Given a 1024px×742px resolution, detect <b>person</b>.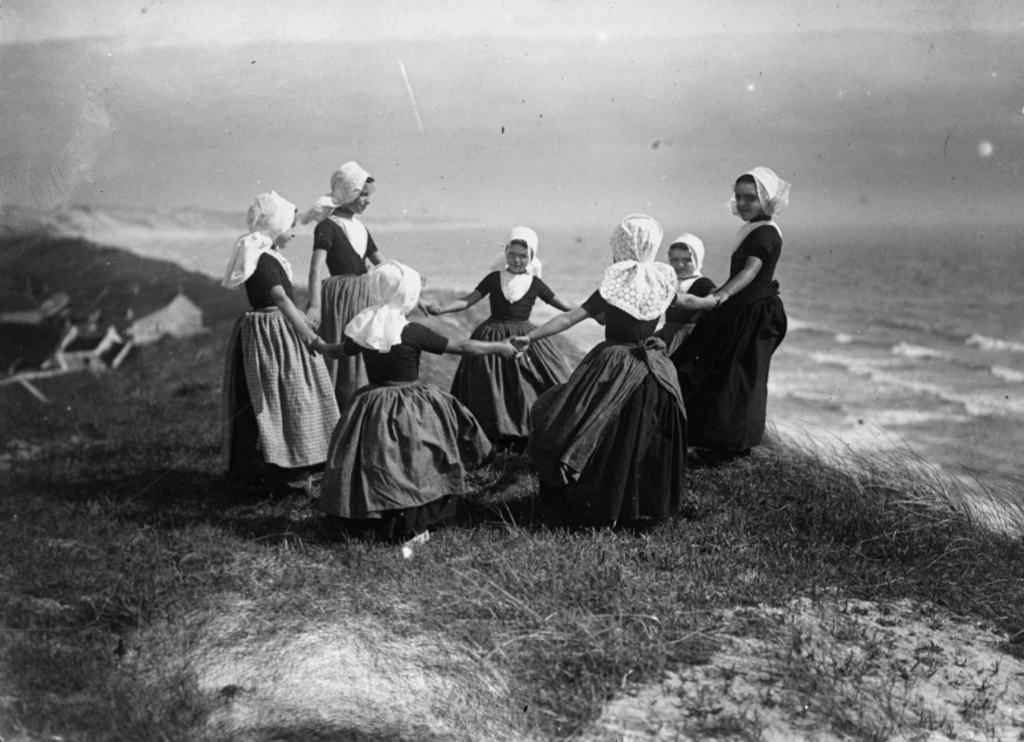
select_region(426, 226, 598, 448).
